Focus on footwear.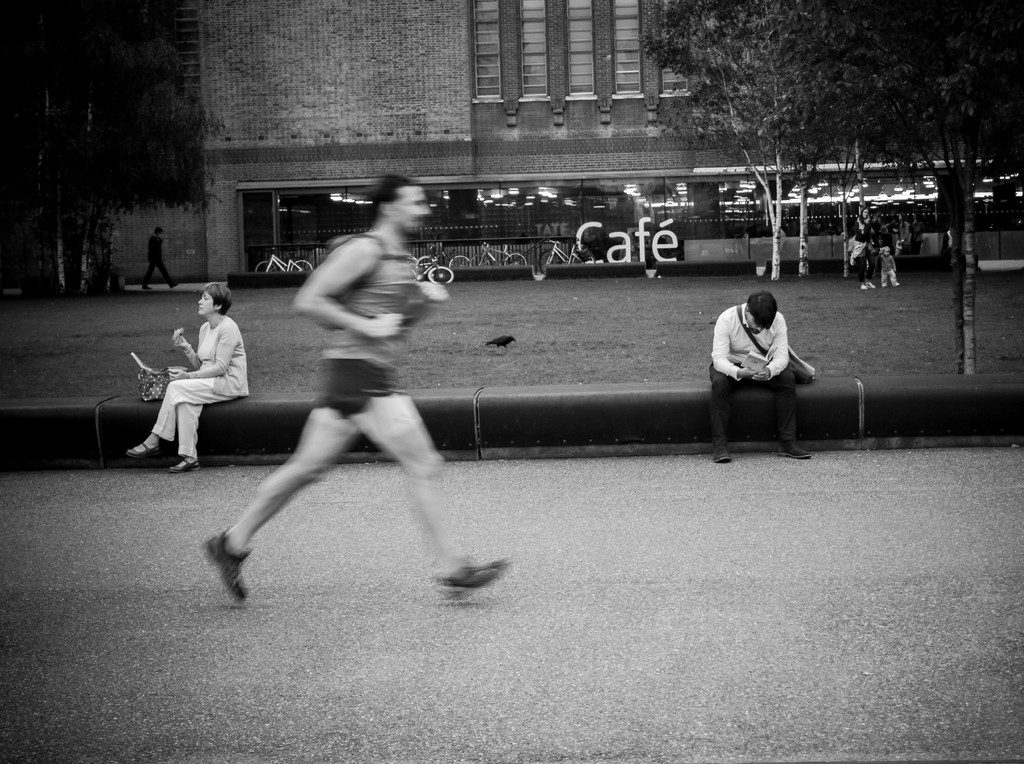
Focused at 858/282/867/291.
